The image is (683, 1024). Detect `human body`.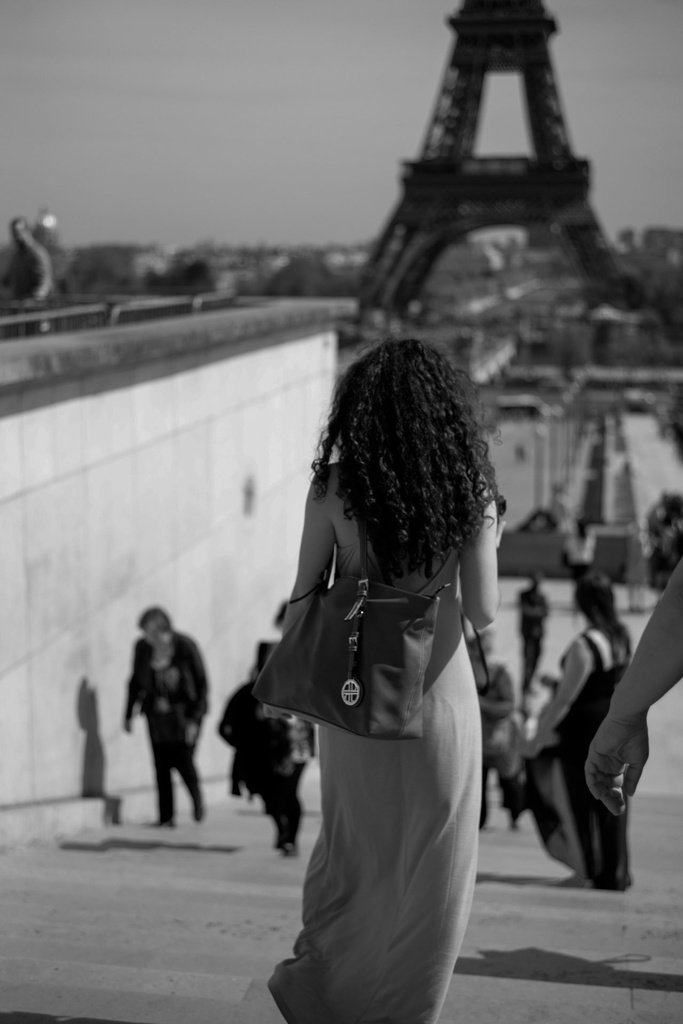
Detection: x1=34 y1=239 x2=69 y2=298.
